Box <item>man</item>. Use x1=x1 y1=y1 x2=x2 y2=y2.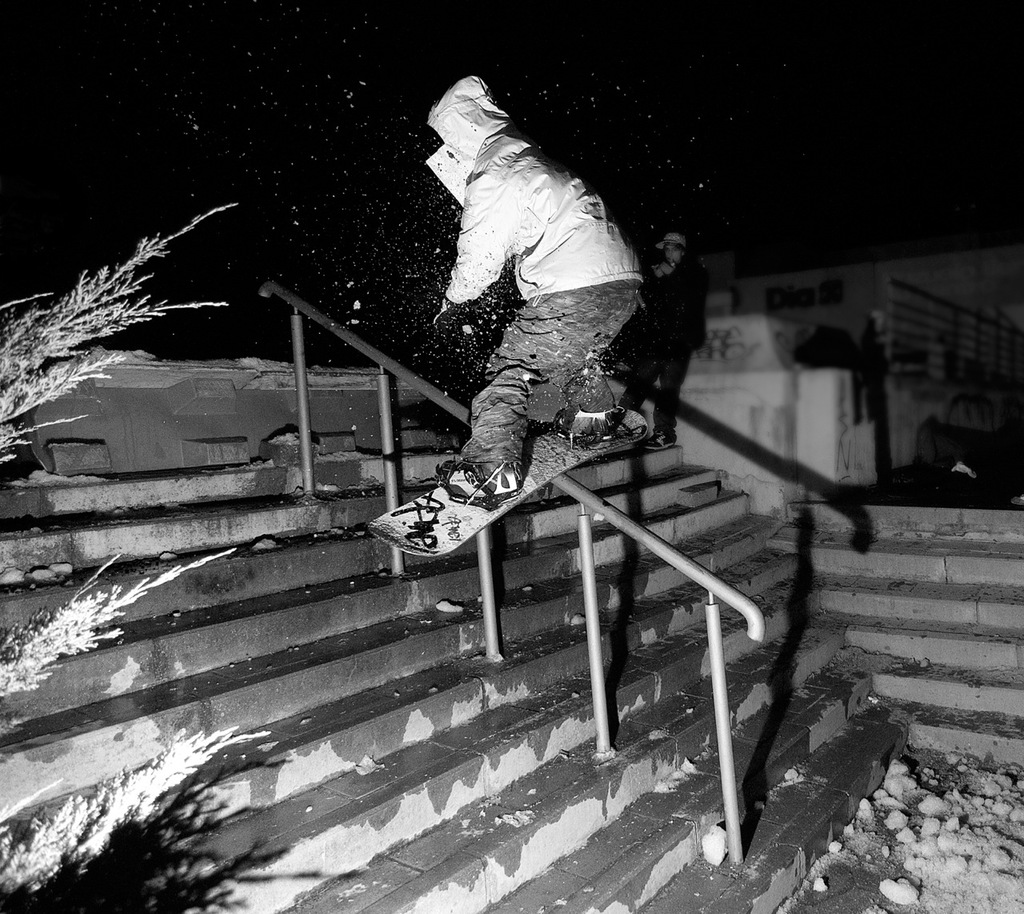
x1=418 y1=84 x2=629 y2=506.
